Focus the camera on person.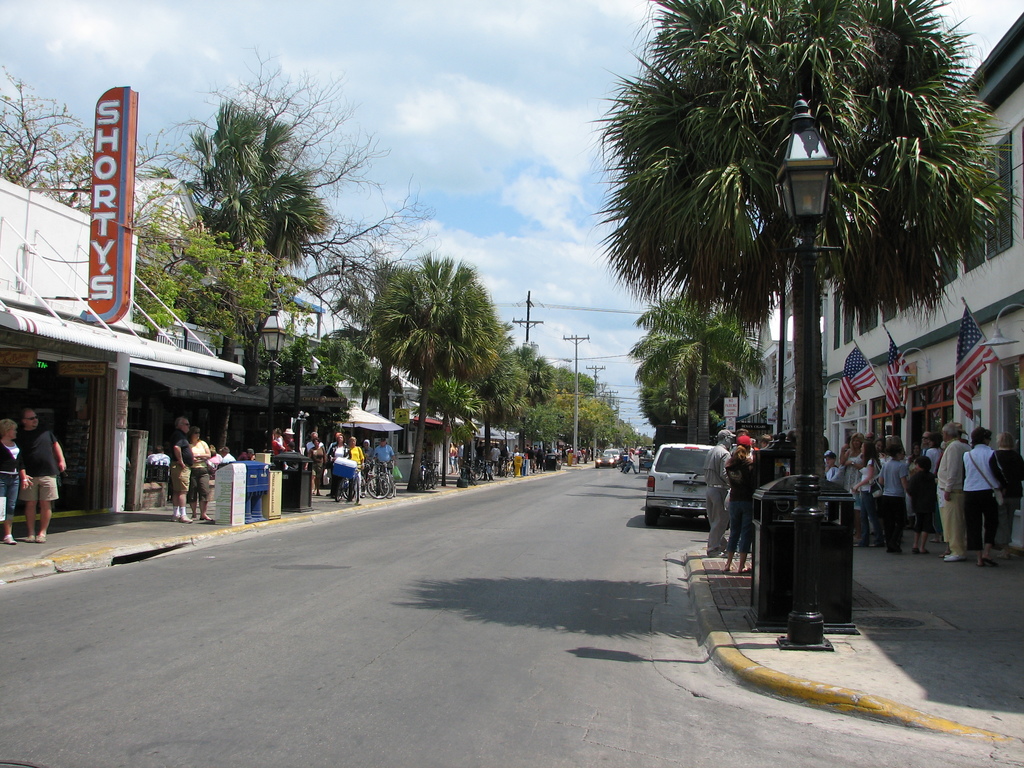
Focus region: detection(0, 421, 33, 543).
